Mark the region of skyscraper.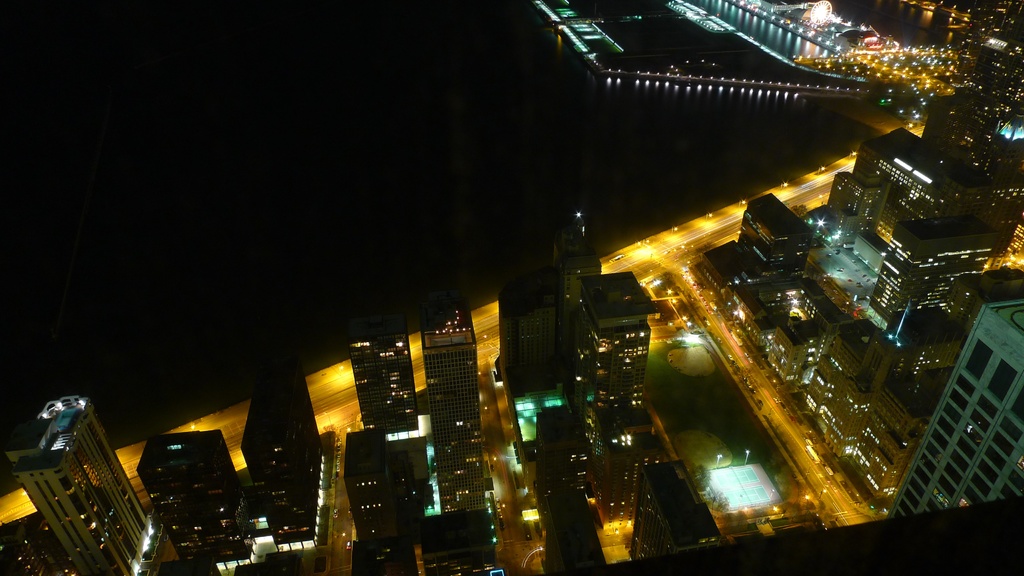
Region: (x1=333, y1=413, x2=419, y2=575).
